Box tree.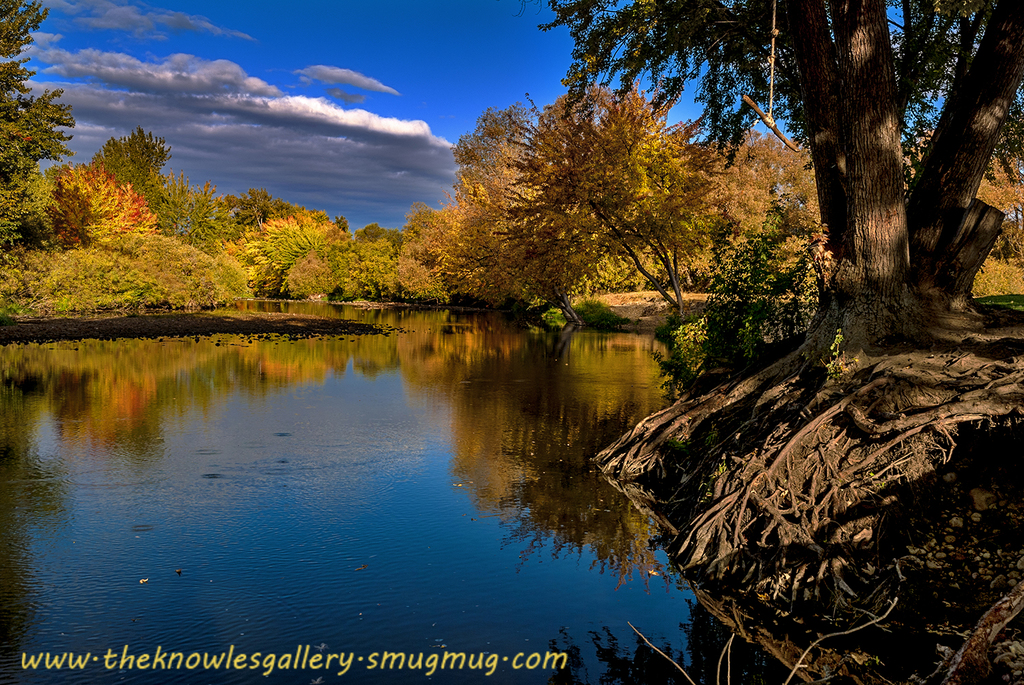
locate(222, 193, 246, 239).
